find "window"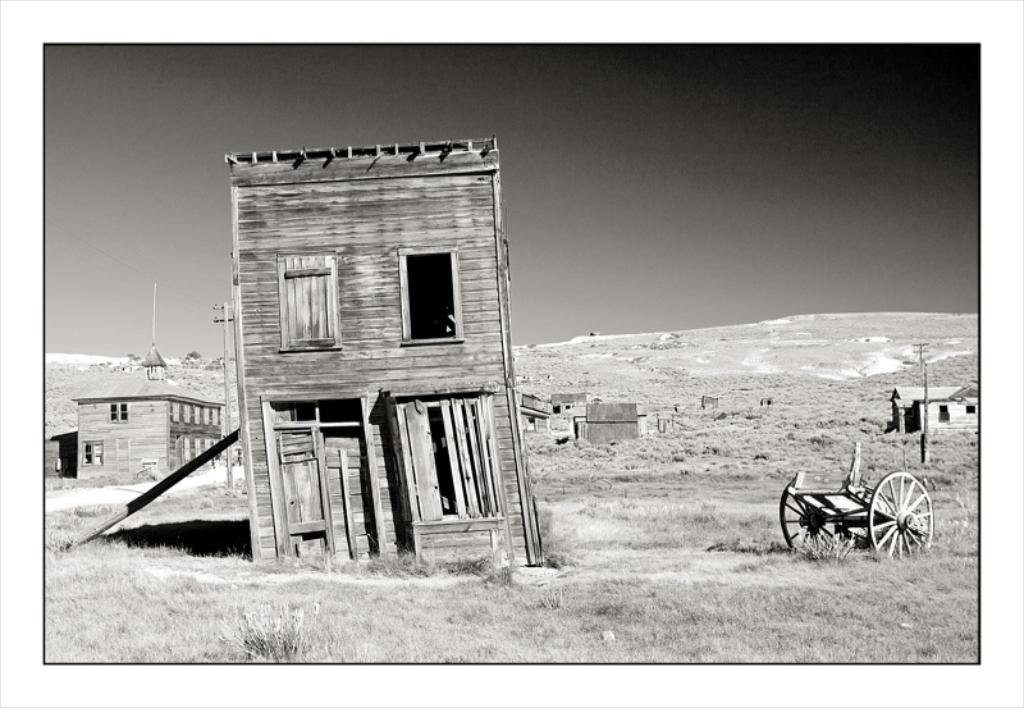
crop(195, 407, 202, 422)
